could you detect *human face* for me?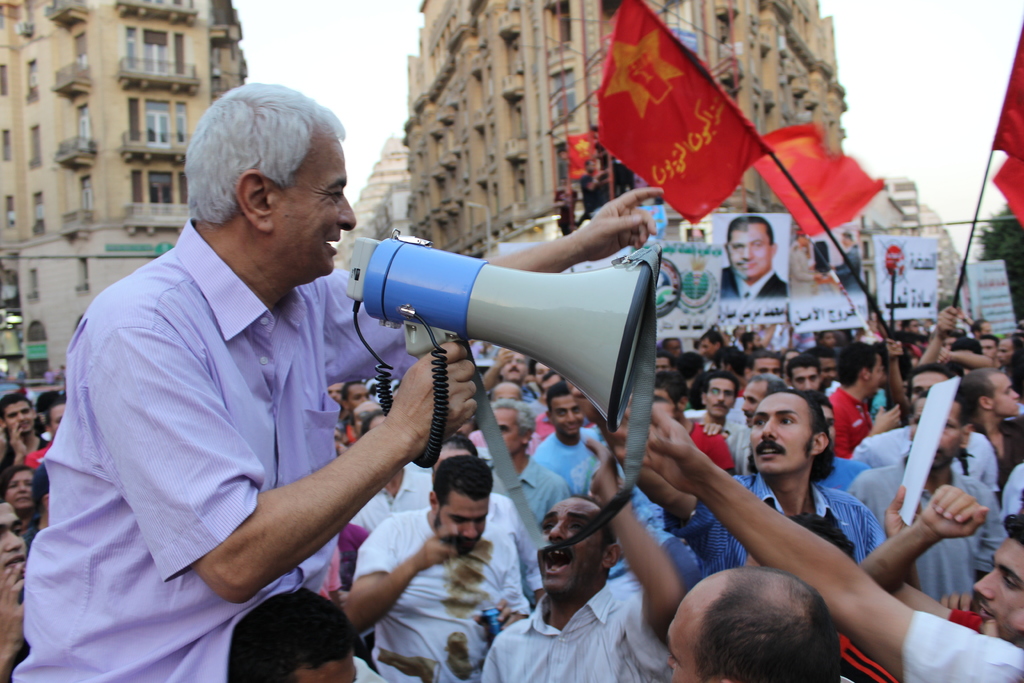
Detection result: box=[741, 381, 767, 423].
